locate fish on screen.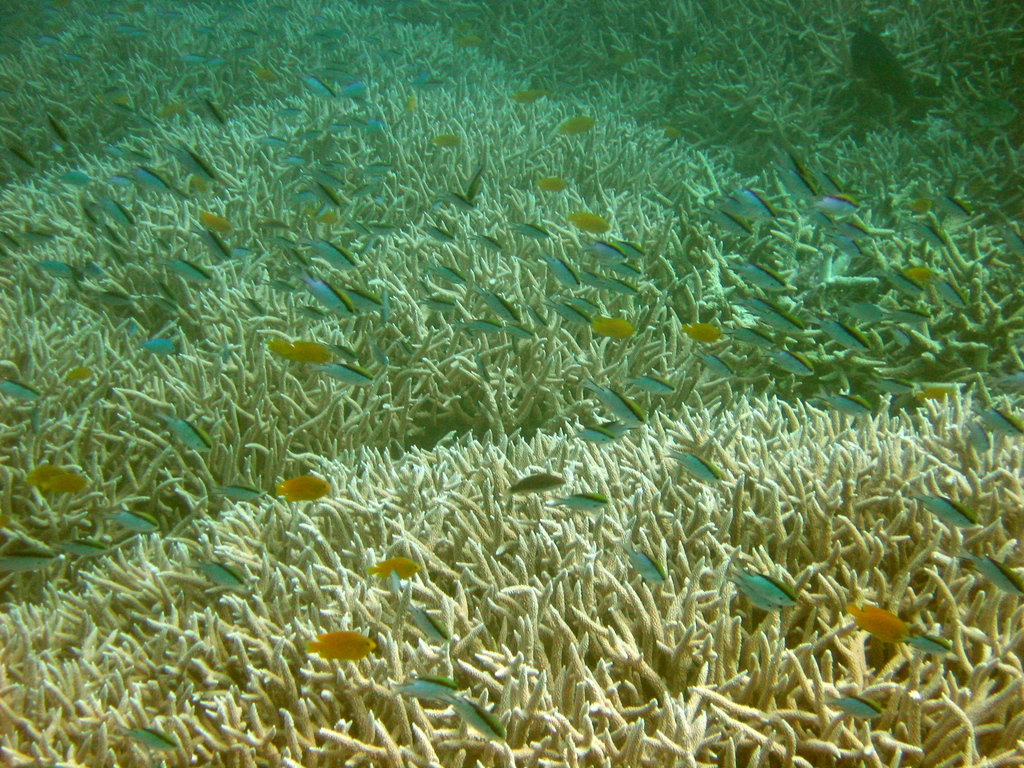
On screen at {"left": 845, "top": 600, "right": 911, "bottom": 644}.
